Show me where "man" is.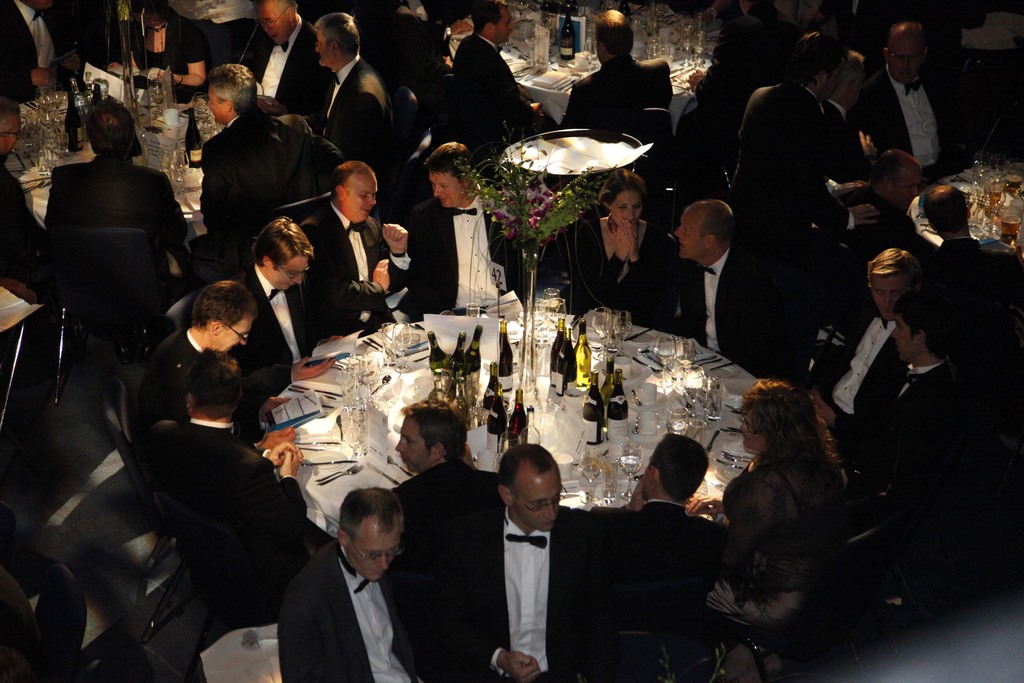
"man" is at bbox(547, 0, 676, 163).
